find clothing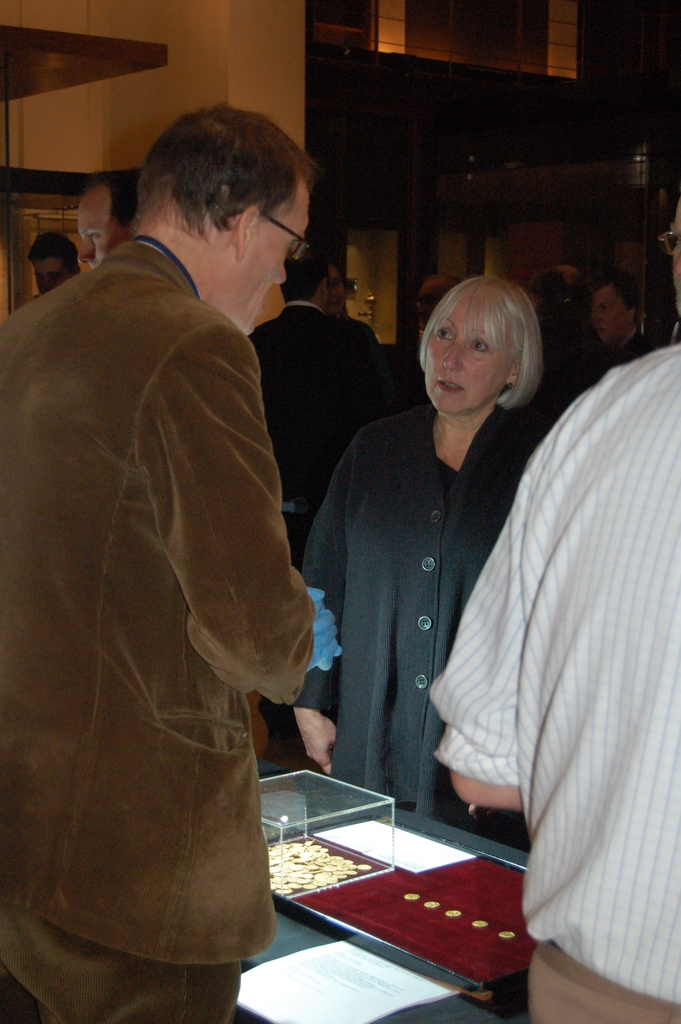
pyautogui.locateOnScreen(11, 160, 323, 956)
